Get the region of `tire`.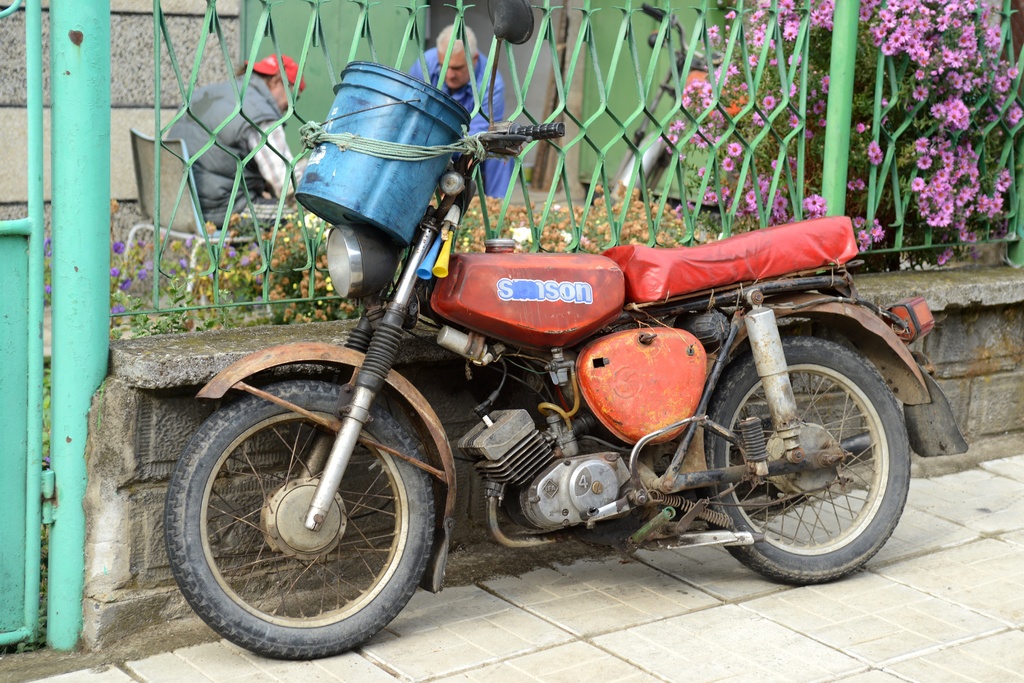
box=[725, 346, 910, 577].
